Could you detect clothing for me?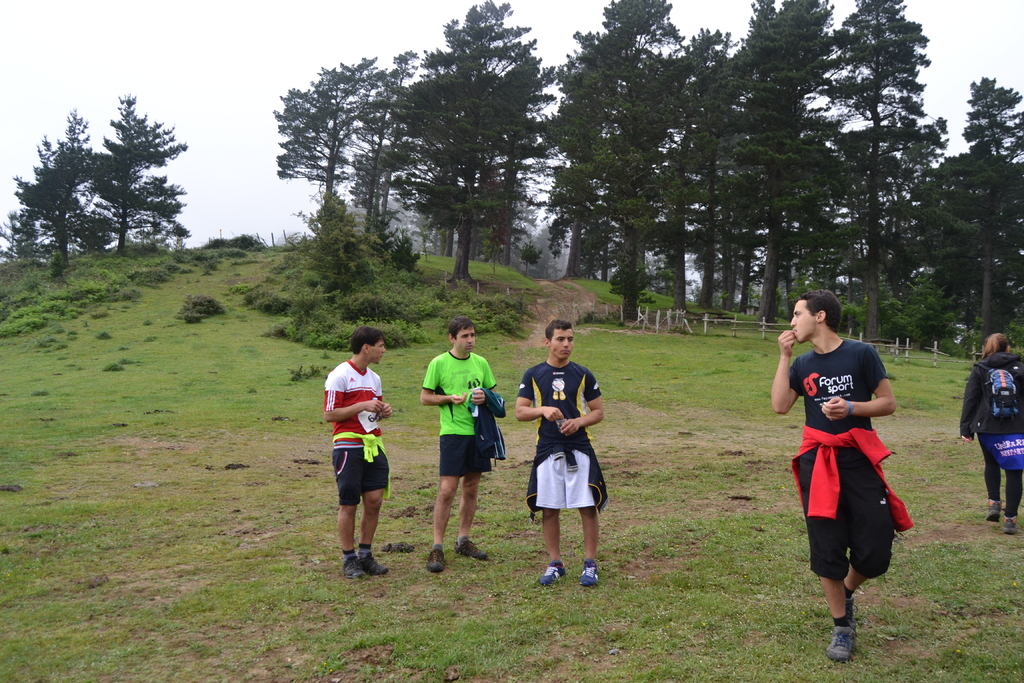
Detection result: (x1=792, y1=427, x2=914, y2=532).
